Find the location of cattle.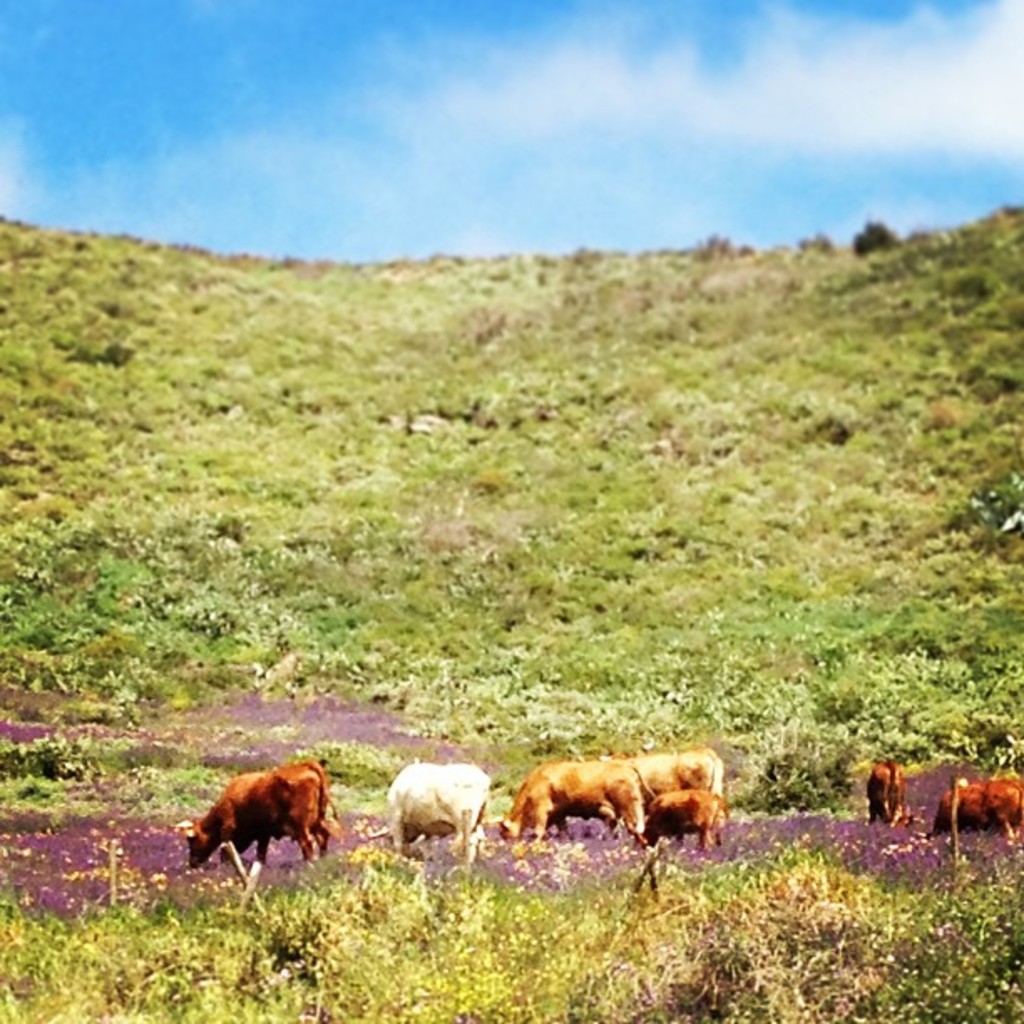
Location: (left=629, top=741, right=726, bottom=853).
